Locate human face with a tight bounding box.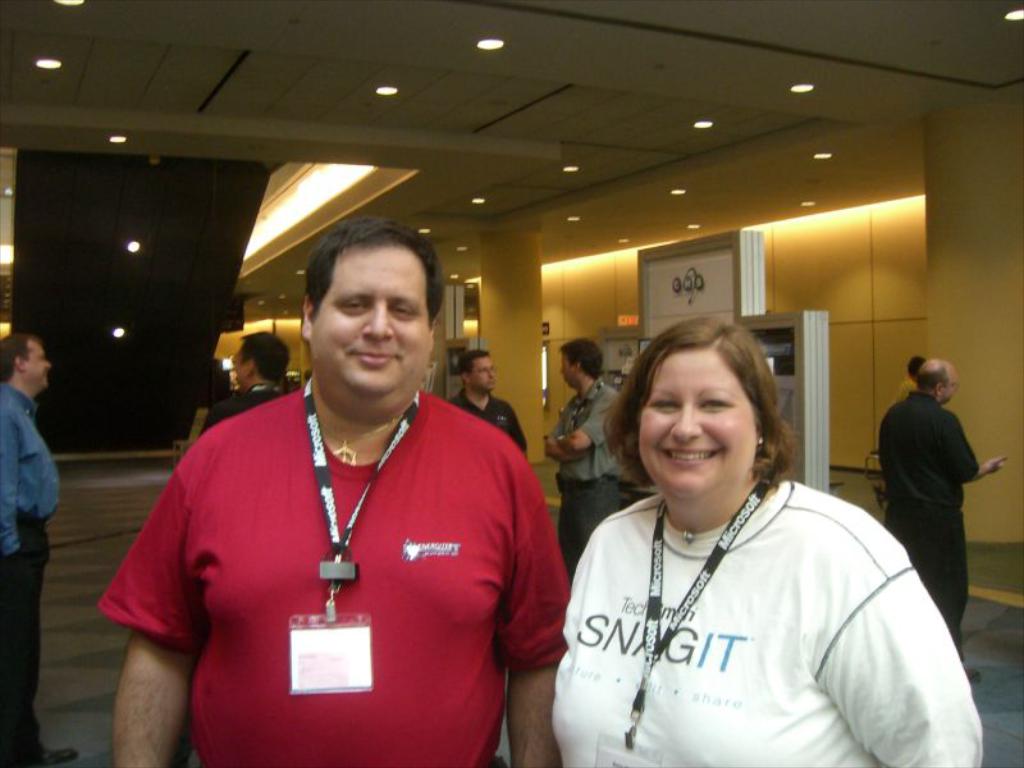
Rect(229, 349, 239, 387).
